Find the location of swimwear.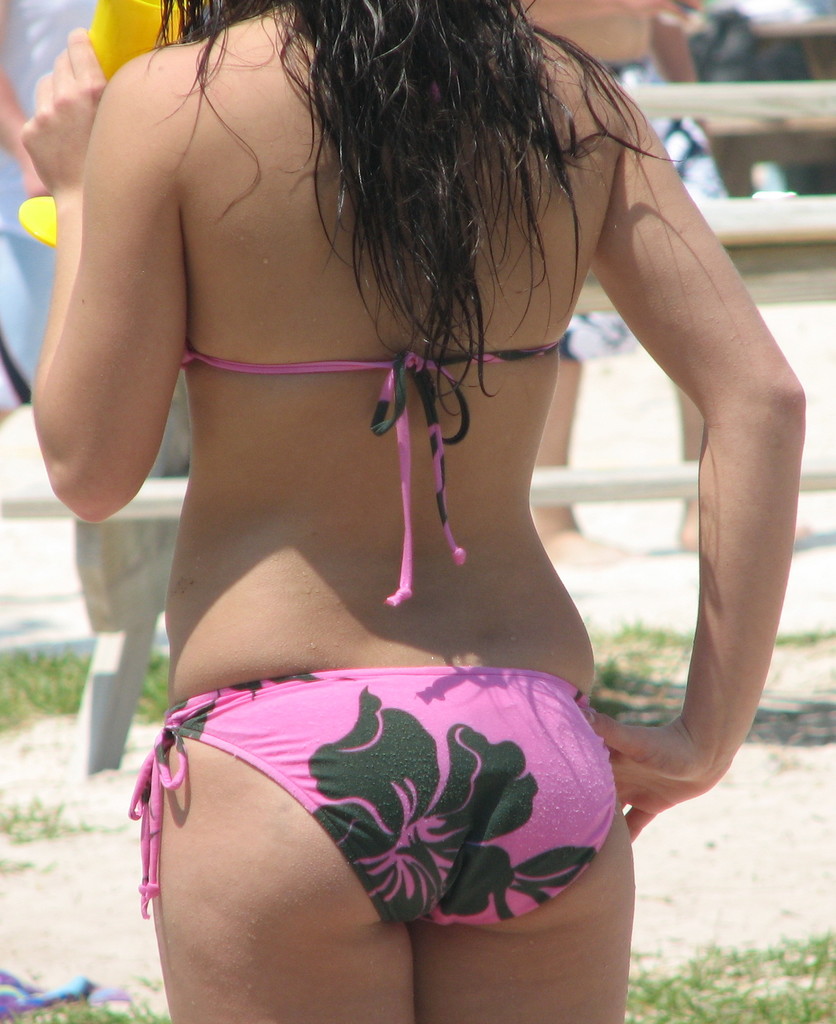
Location: BBox(184, 328, 562, 601).
